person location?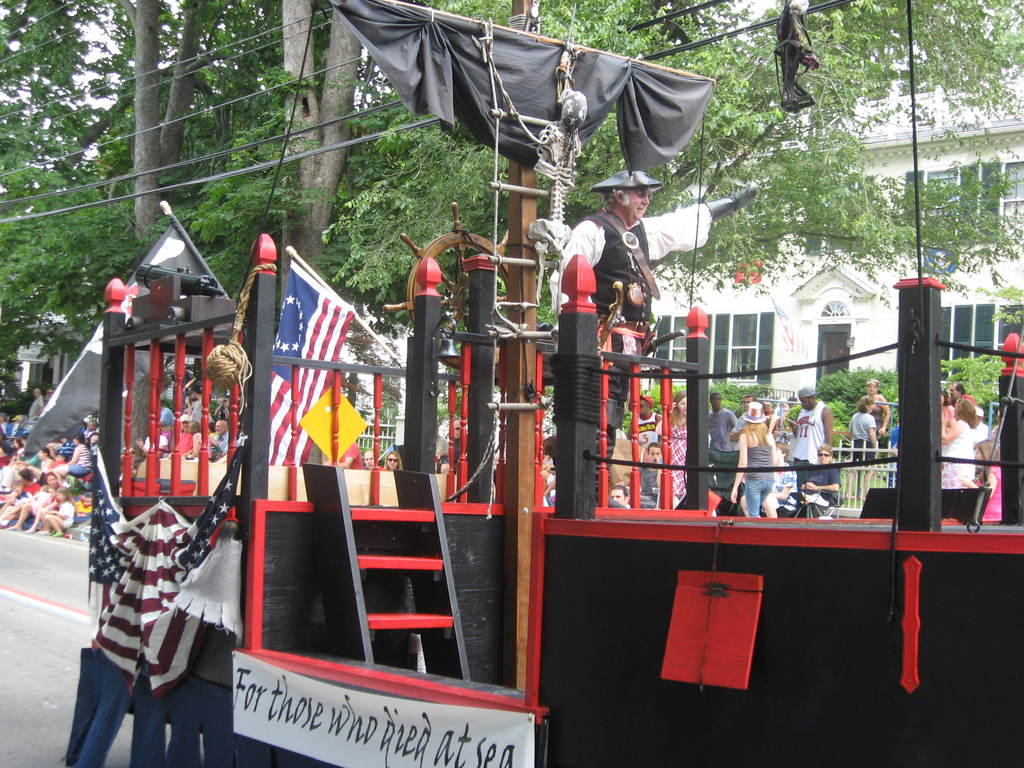
(321,436,364,470)
